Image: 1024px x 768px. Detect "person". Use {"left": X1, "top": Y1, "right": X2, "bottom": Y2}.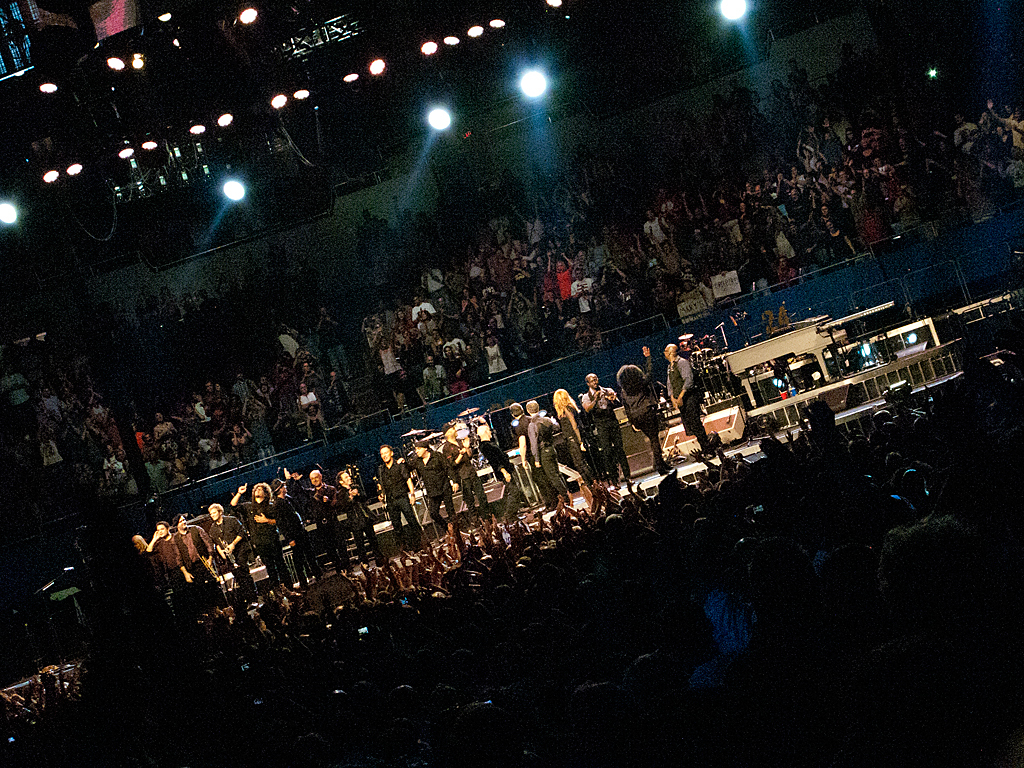
{"left": 617, "top": 347, "right": 676, "bottom": 472}.
